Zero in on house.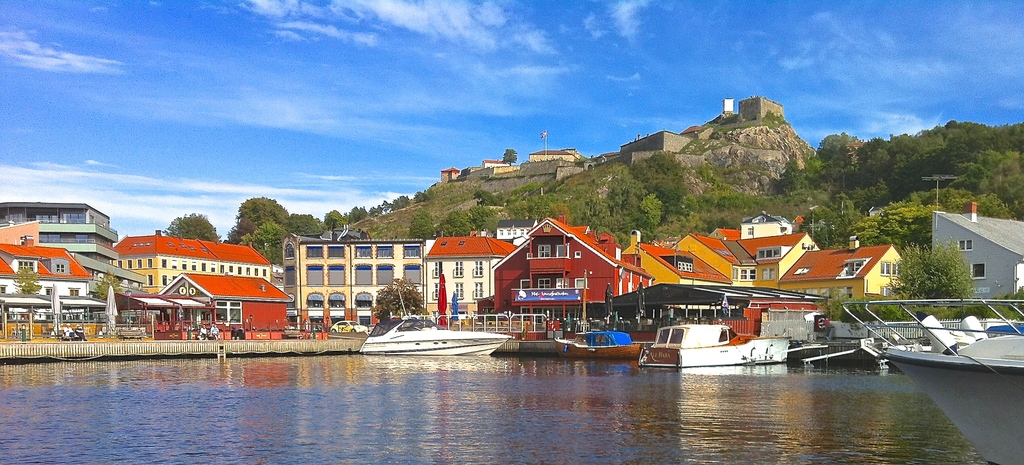
Zeroed in: [left=106, top=239, right=261, bottom=285].
